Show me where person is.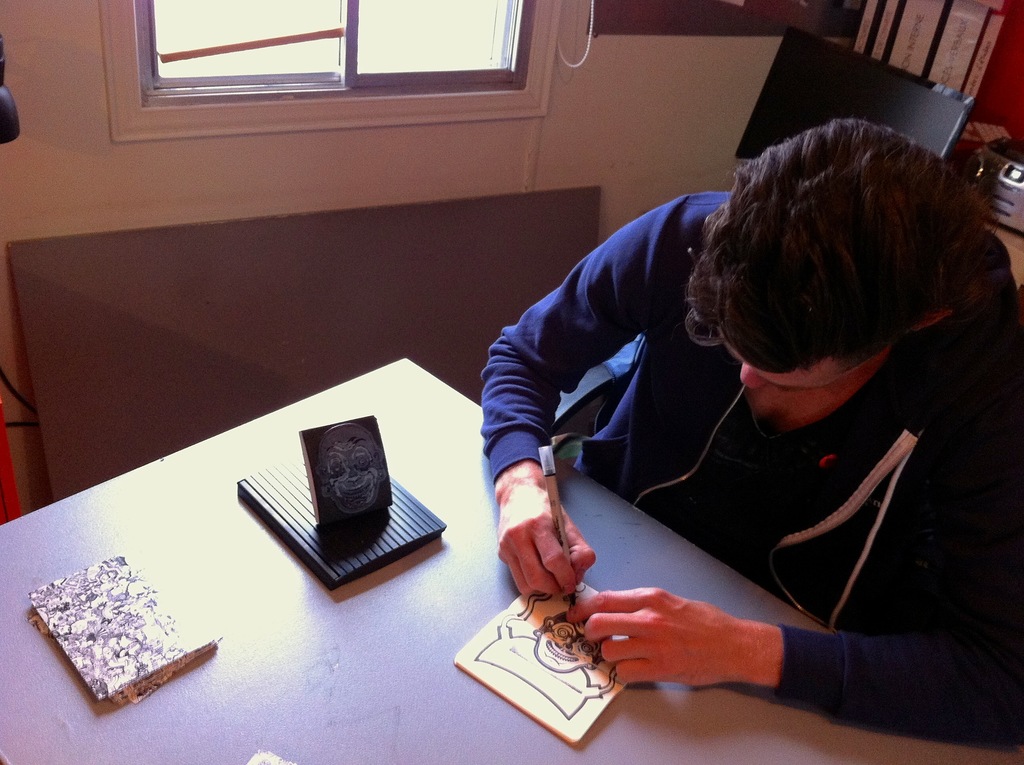
person is at pyautogui.locateOnScreen(466, 83, 1005, 752).
